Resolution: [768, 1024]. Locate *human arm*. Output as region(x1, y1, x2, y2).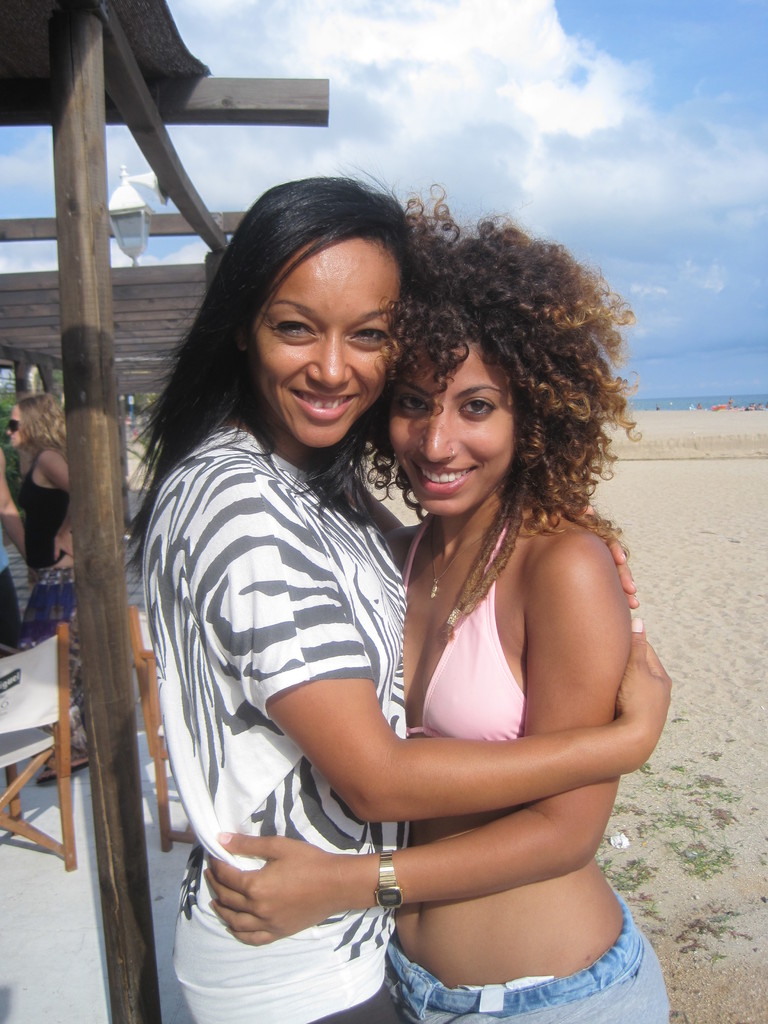
region(0, 442, 31, 563).
